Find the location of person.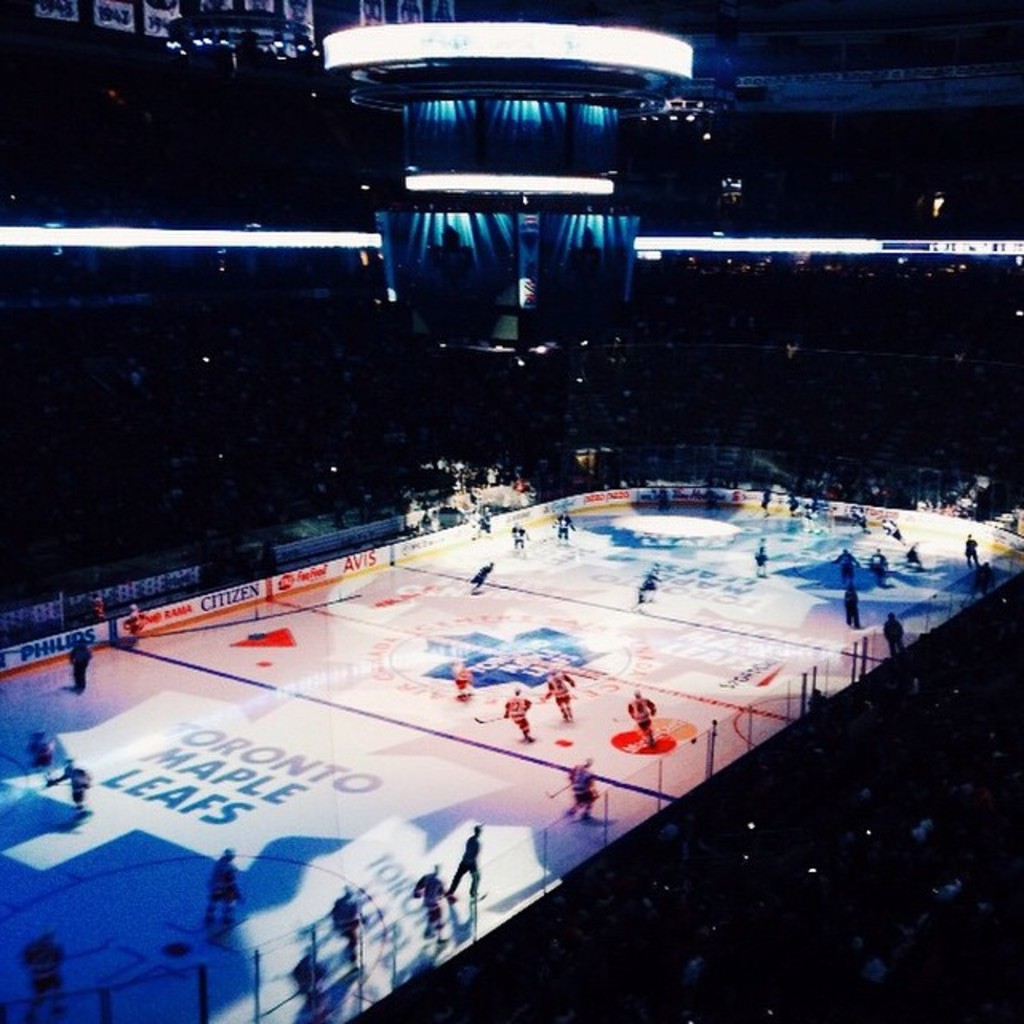
Location: bbox=(320, 880, 366, 970).
